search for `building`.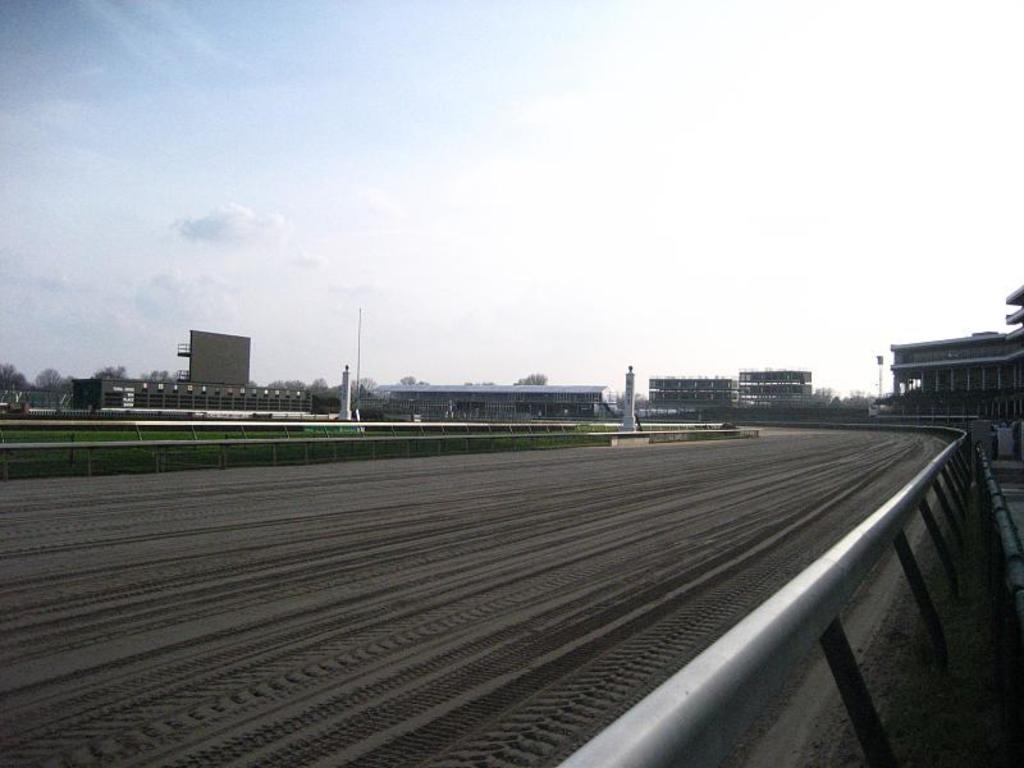
Found at box=[737, 369, 810, 403].
